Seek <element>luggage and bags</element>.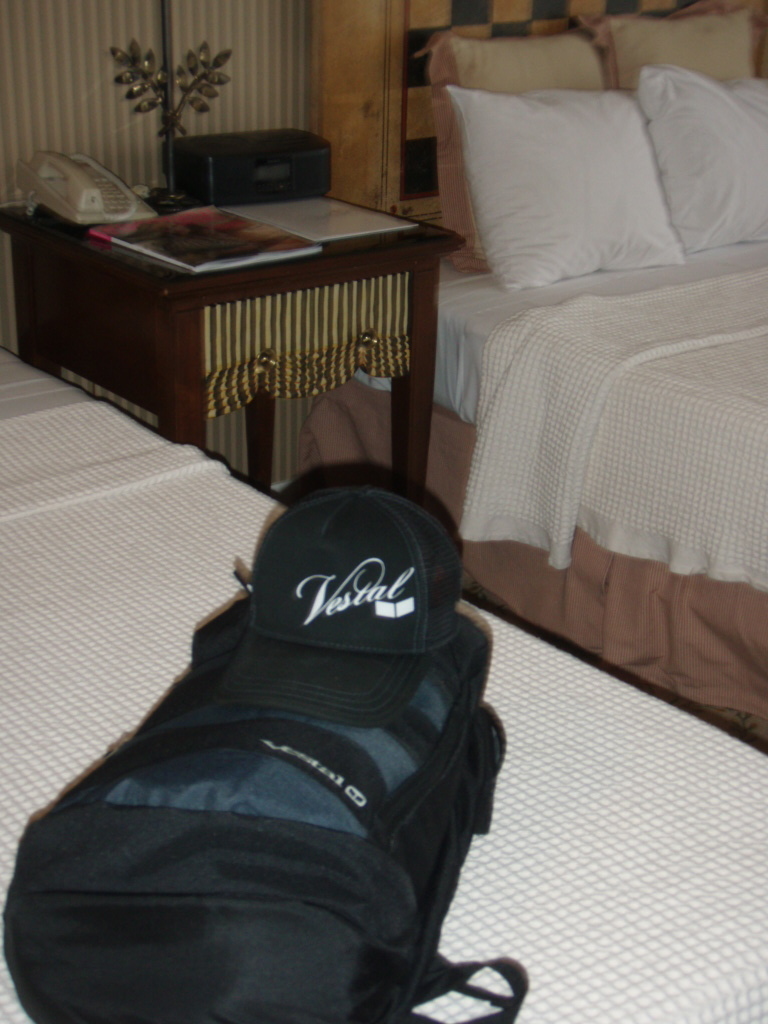
<bbox>19, 448, 533, 1018</bbox>.
